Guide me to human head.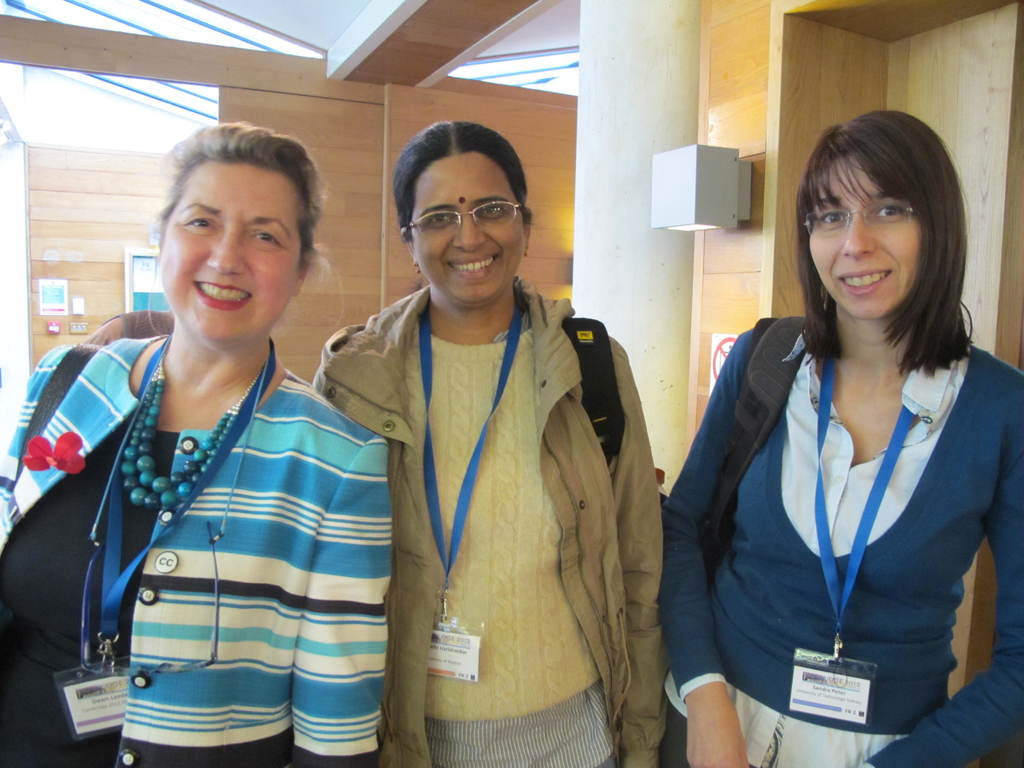
Guidance: <box>796,108,969,321</box>.
